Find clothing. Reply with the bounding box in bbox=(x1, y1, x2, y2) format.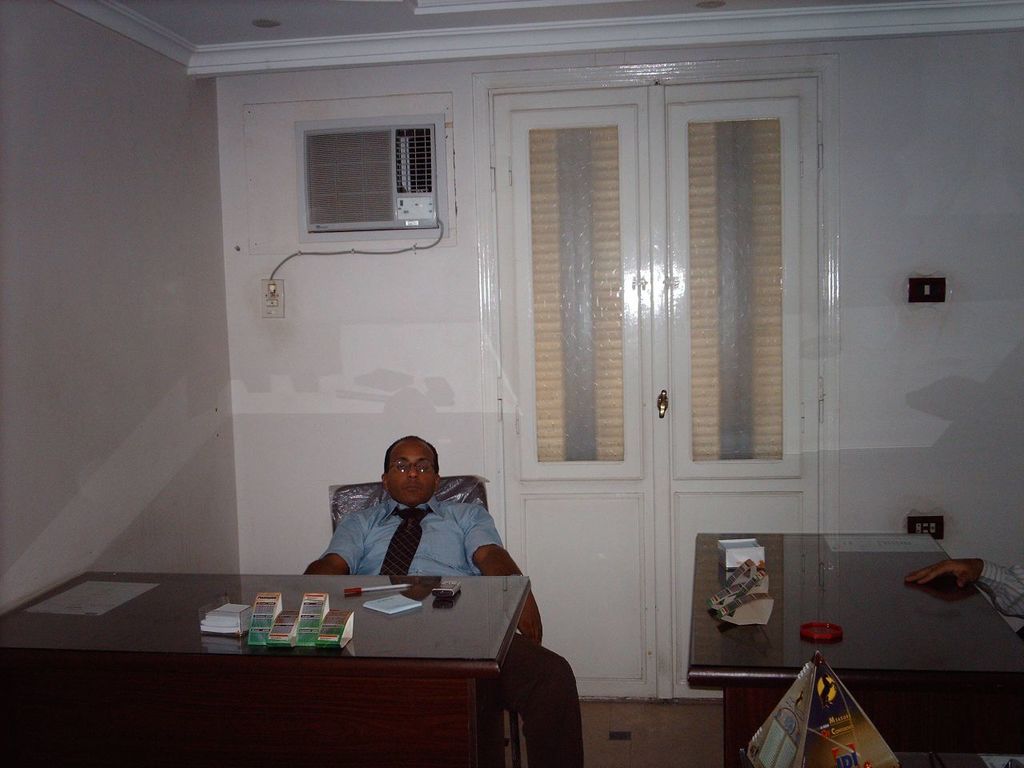
bbox=(321, 484, 506, 600).
